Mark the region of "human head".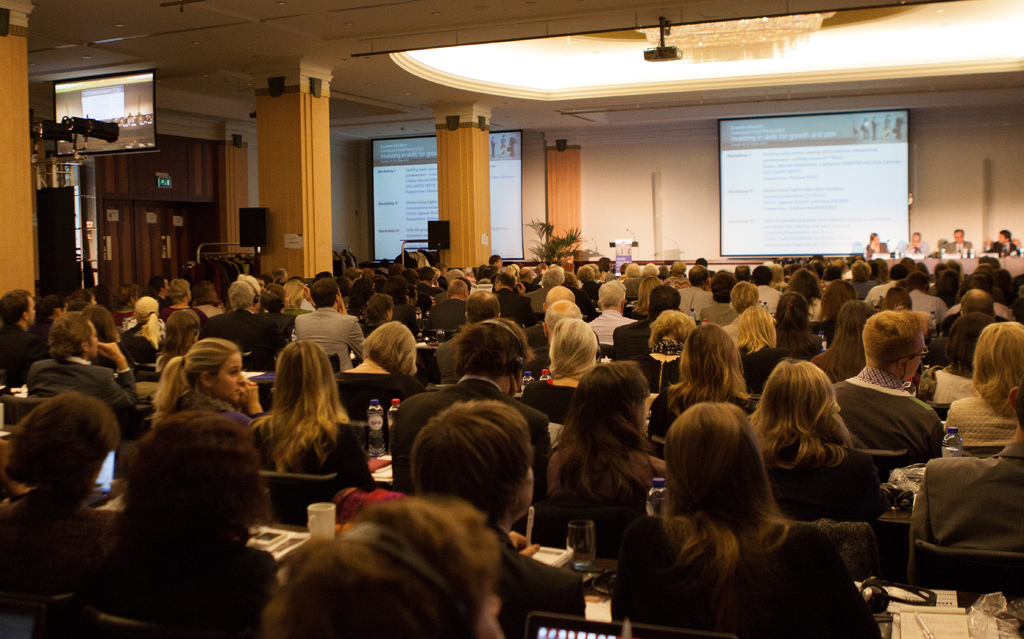
Region: <bbox>541, 282, 577, 313</bbox>.
